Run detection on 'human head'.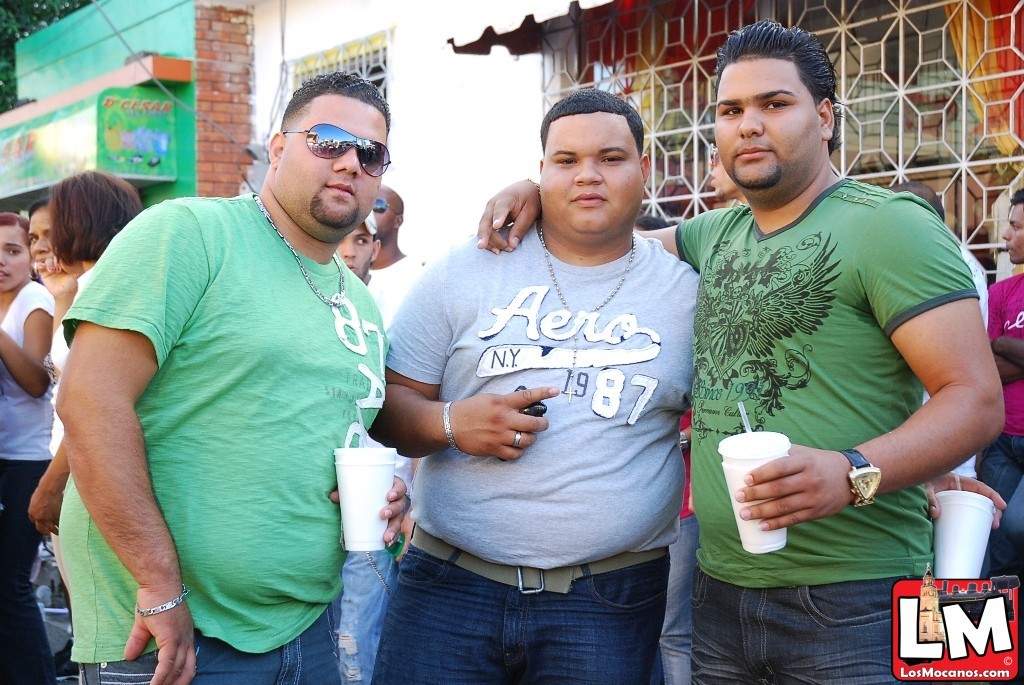
Result: 0:212:30:291.
